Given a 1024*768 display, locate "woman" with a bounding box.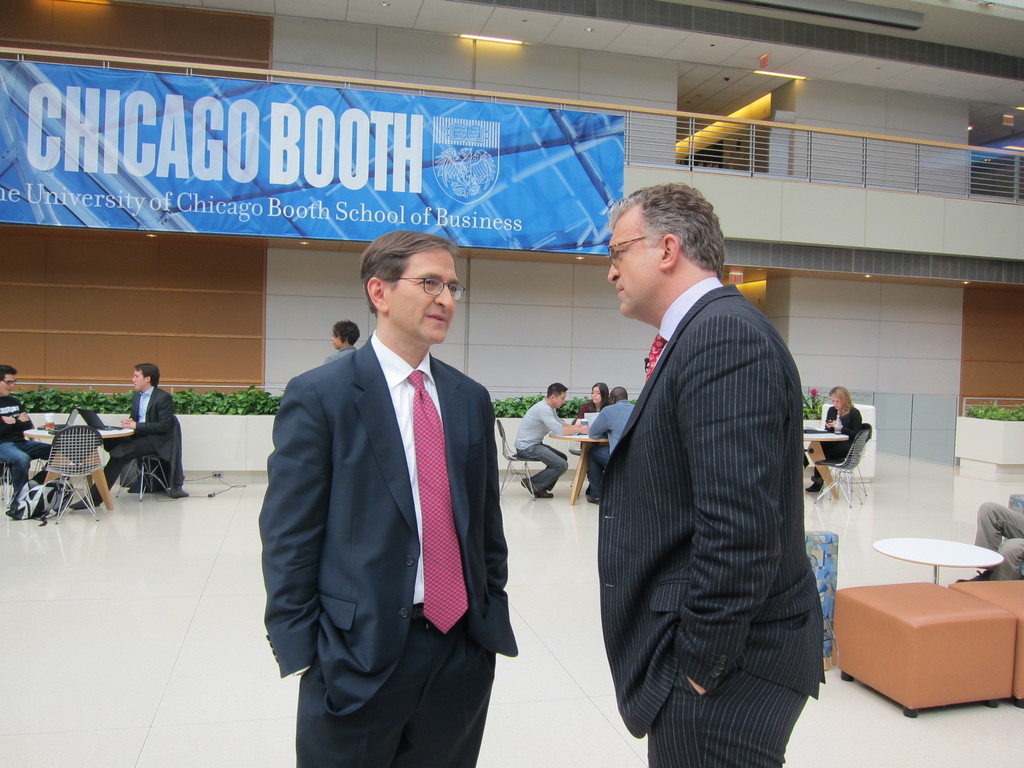
Located: bbox(806, 388, 856, 492).
